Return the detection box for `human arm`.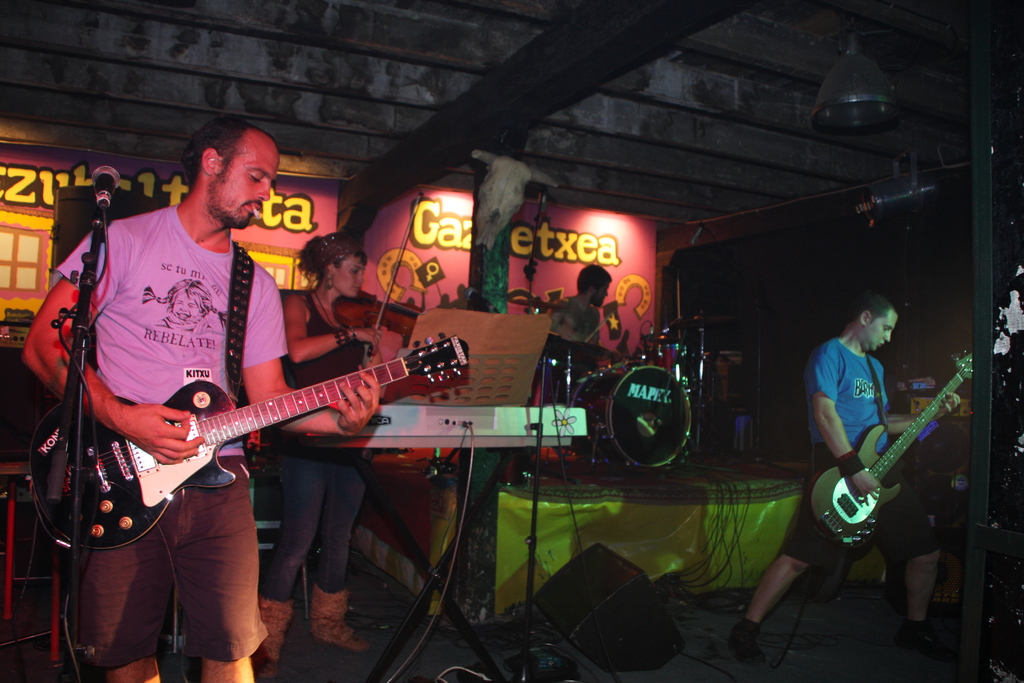
541:290:575:342.
